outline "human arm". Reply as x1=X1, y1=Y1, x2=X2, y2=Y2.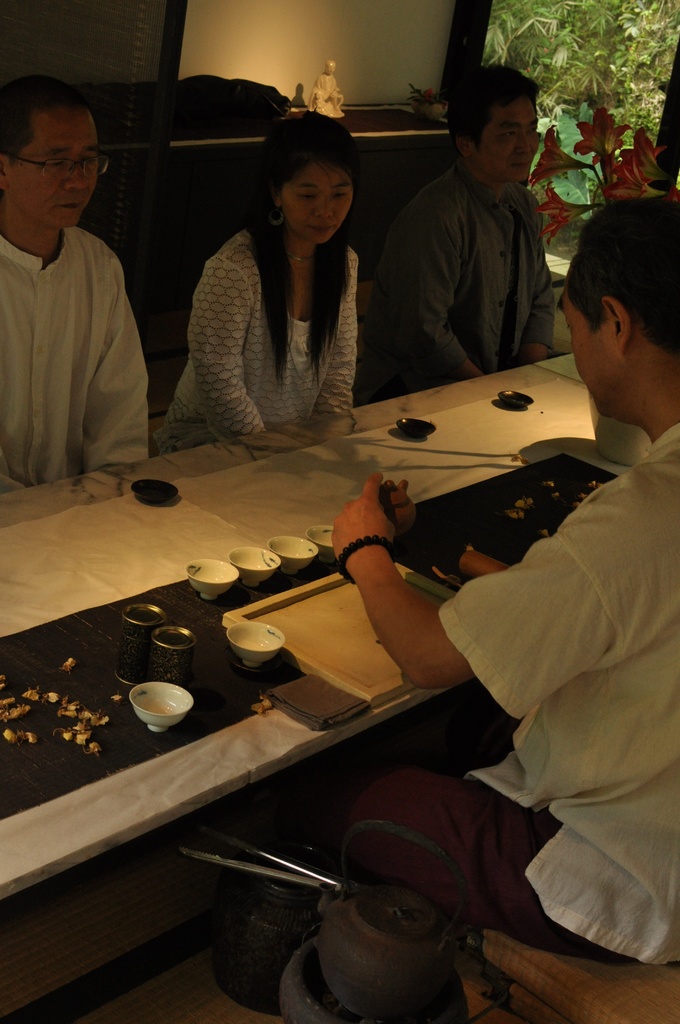
x1=184, y1=263, x2=266, y2=454.
